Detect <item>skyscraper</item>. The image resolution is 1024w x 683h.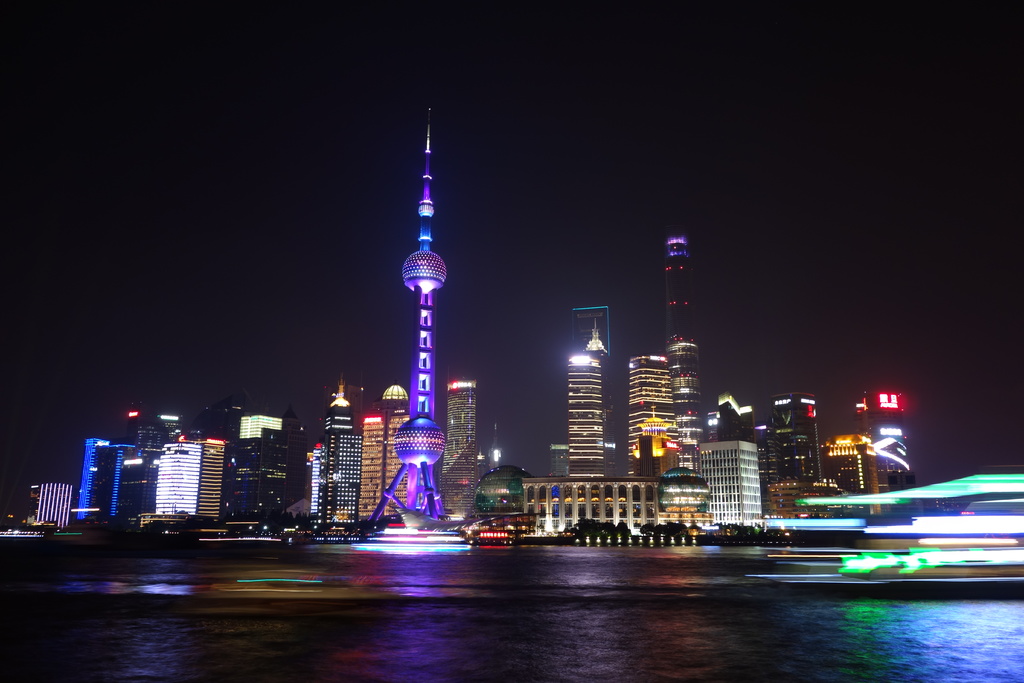
[108, 450, 138, 518].
